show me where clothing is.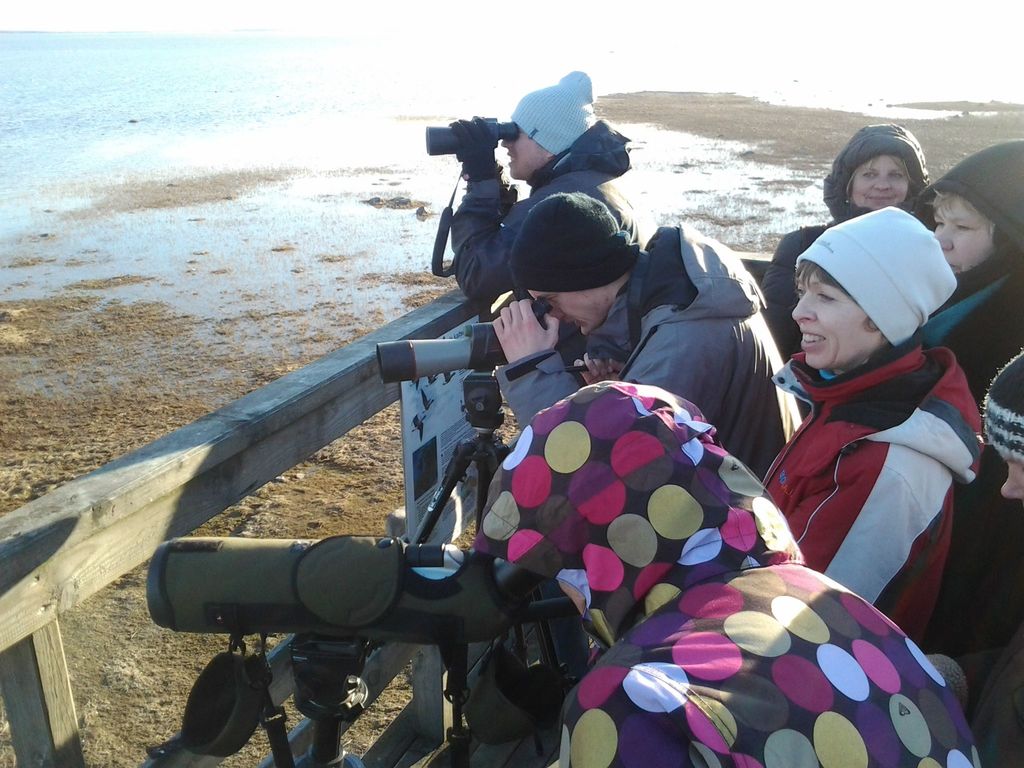
clothing is at pyautogui.locateOnScreen(755, 122, 939, 358).
